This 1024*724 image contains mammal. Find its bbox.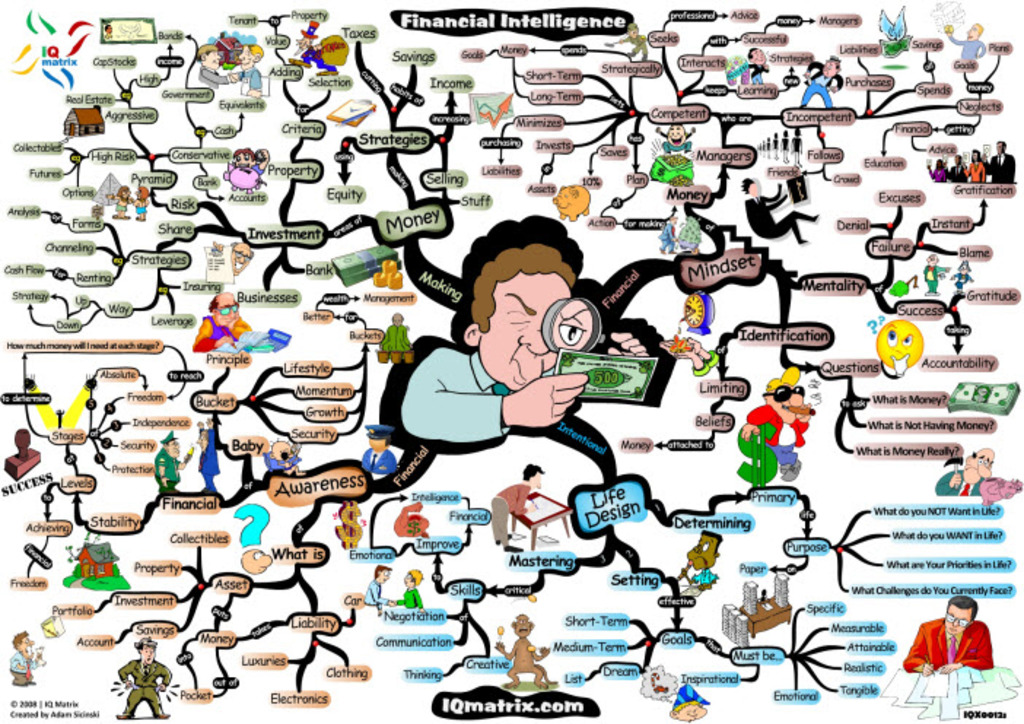
bbox=[230, 47, 261, 96].
